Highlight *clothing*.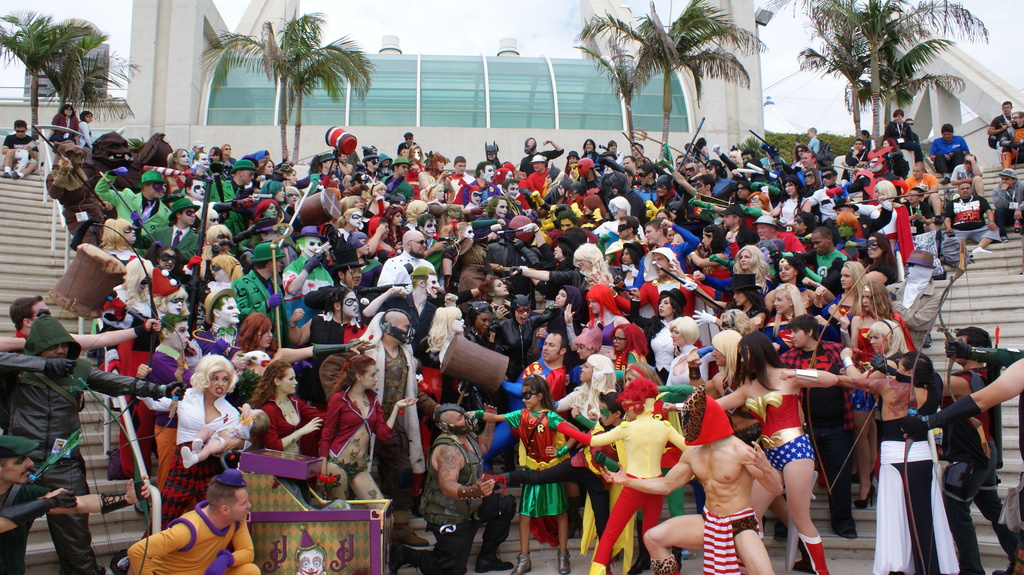
Highlighted region: box=[792, 163, 799, 173].
